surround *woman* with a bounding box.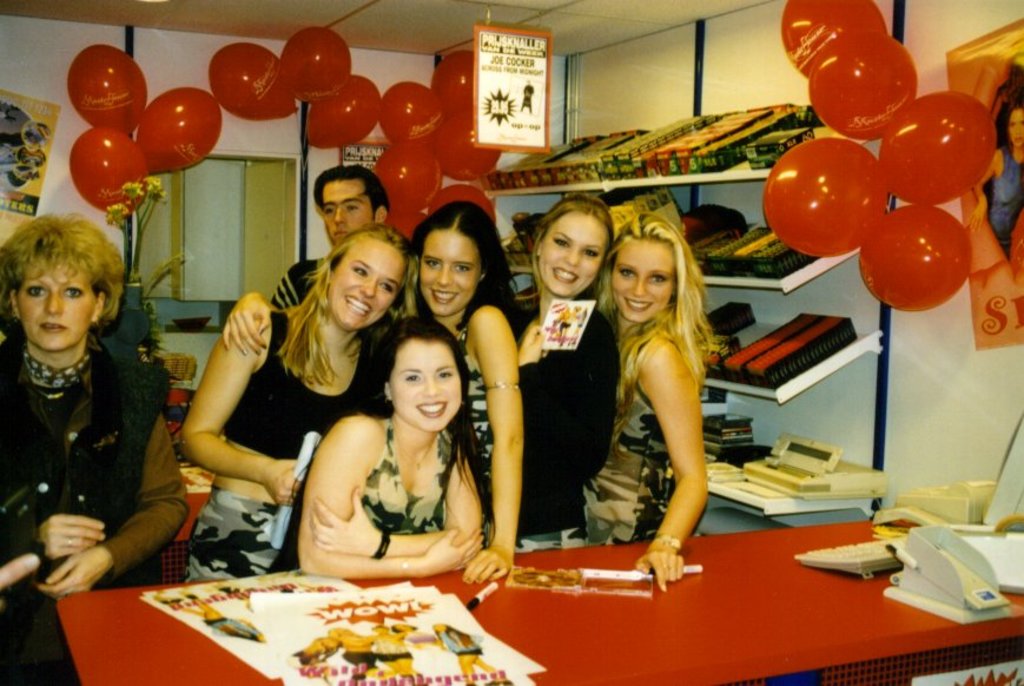
966 94 1023 255.
